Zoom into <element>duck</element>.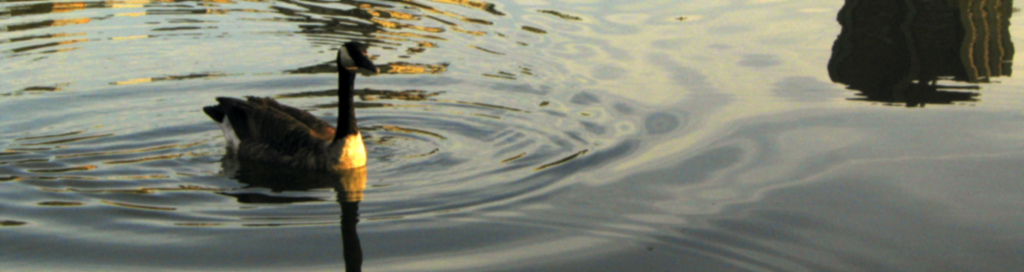
Zoom target: bbox(191, 45, 390, 176).
